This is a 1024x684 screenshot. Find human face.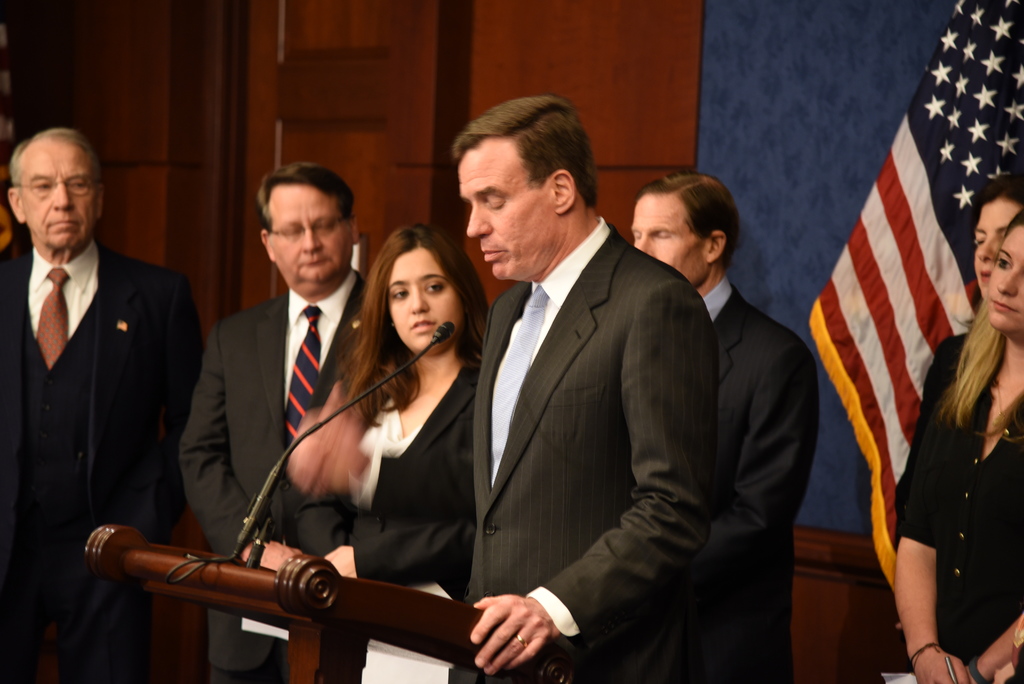
Bounding box: 389,246,465,351.
